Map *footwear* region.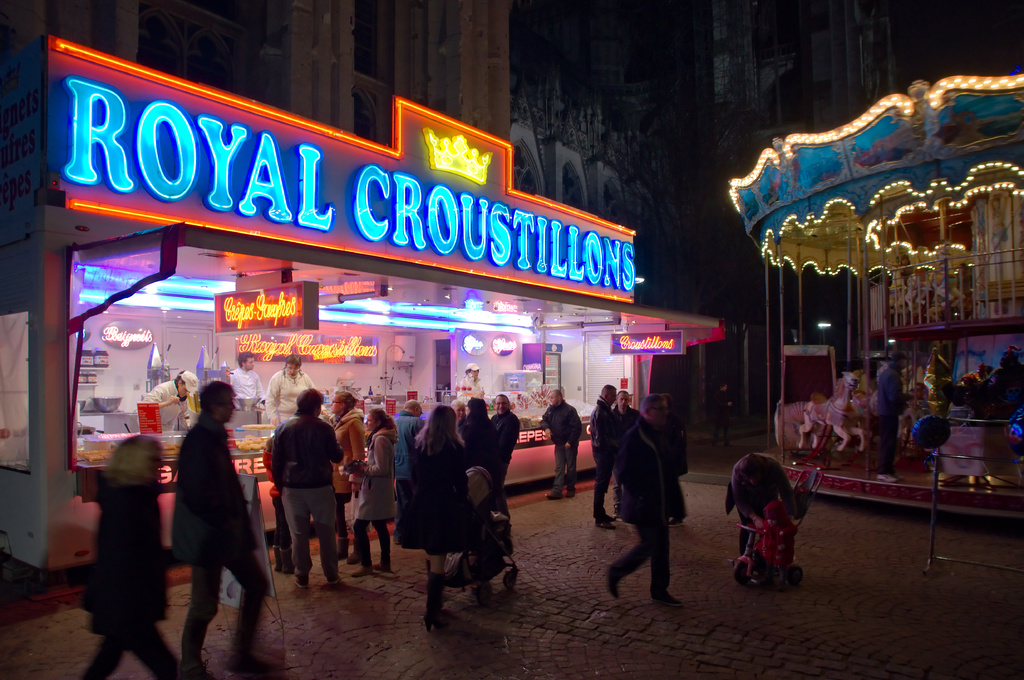
Mapped to <region>346, 551, 358, 566</region>.
